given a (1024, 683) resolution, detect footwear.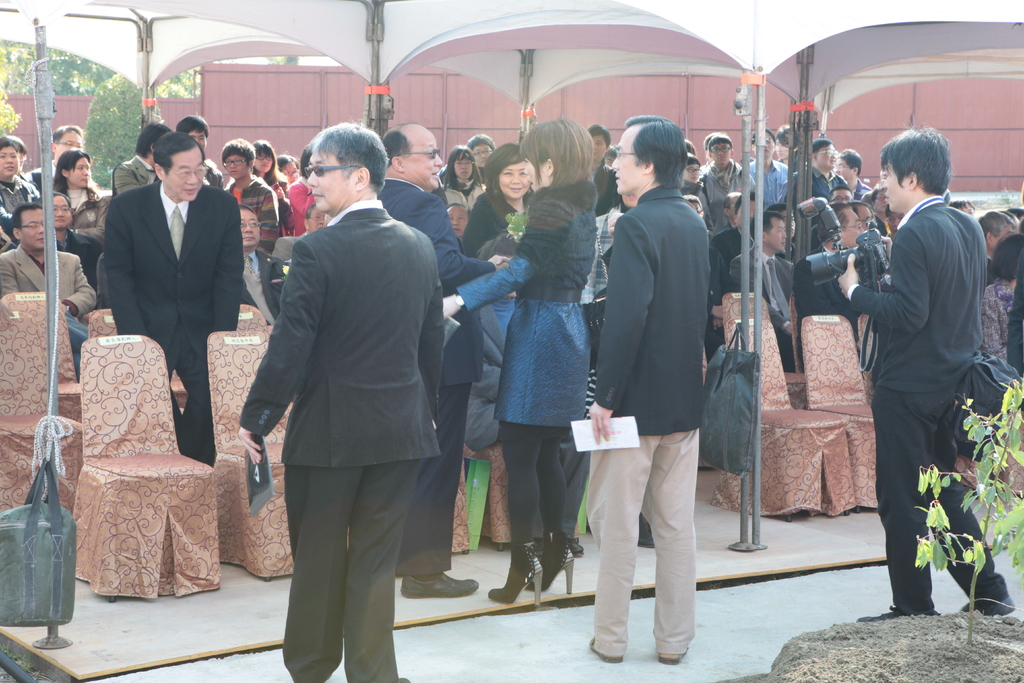
bbox=[525, 532, 577, 597].
